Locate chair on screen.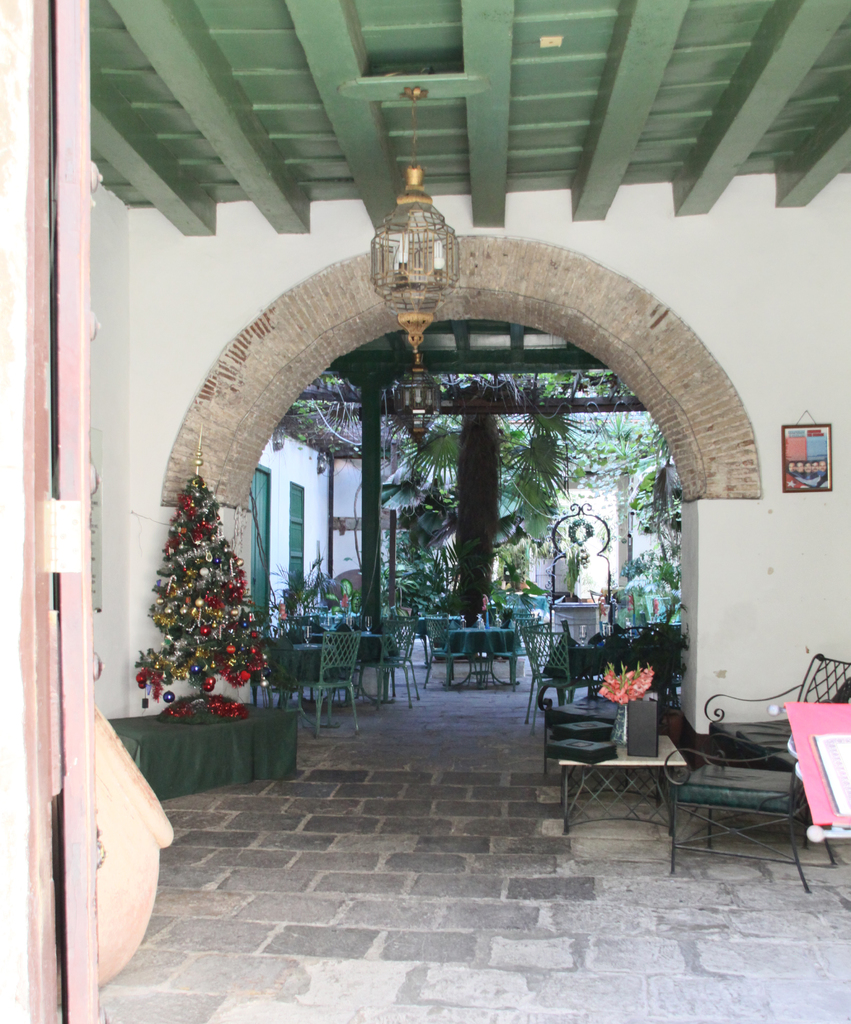
On screen at 293/628/365/739.
